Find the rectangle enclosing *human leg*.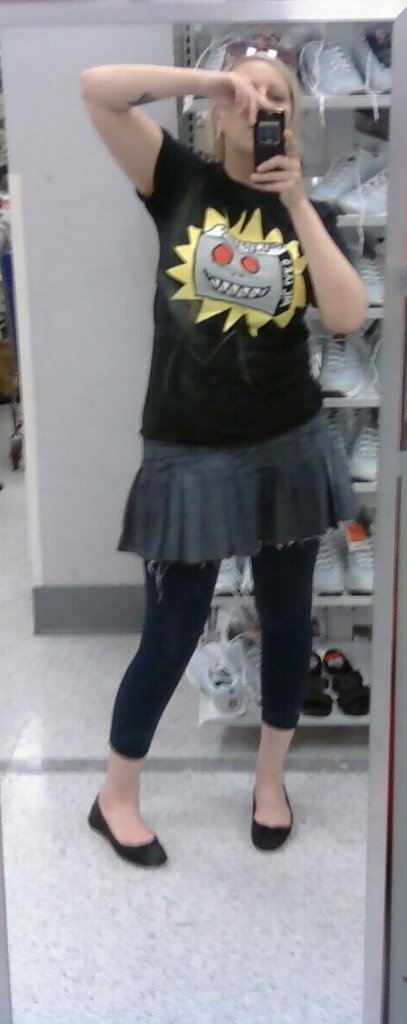
select_region(91, 555, 224, 863).
